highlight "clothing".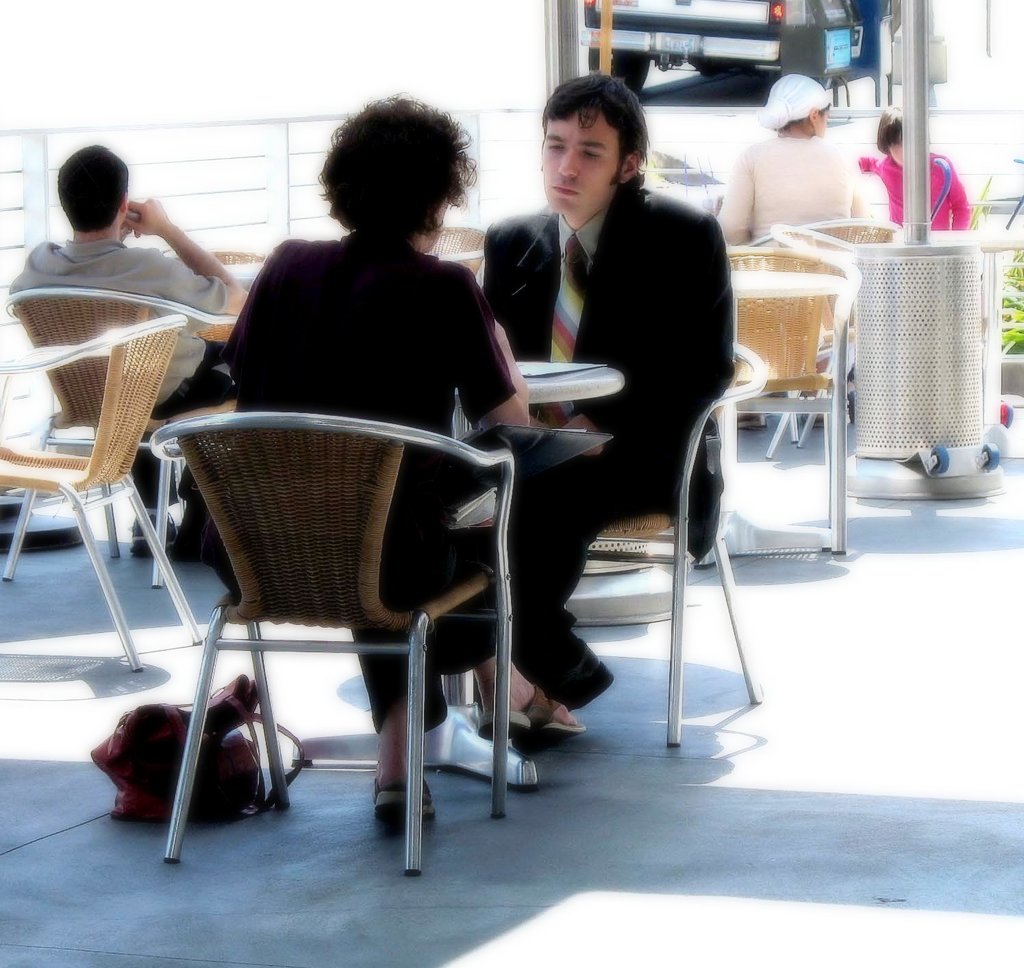
Highlighted region: Rect(480, 186, 734, 683).
